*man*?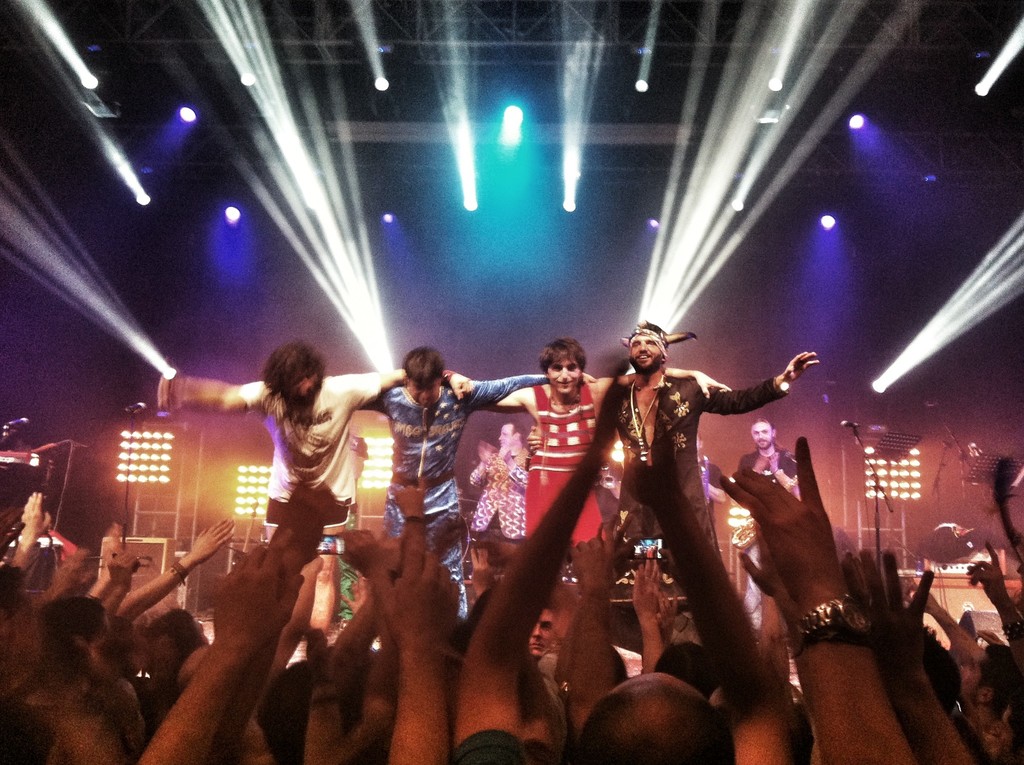
BBox(467, 334, 719, 611)
